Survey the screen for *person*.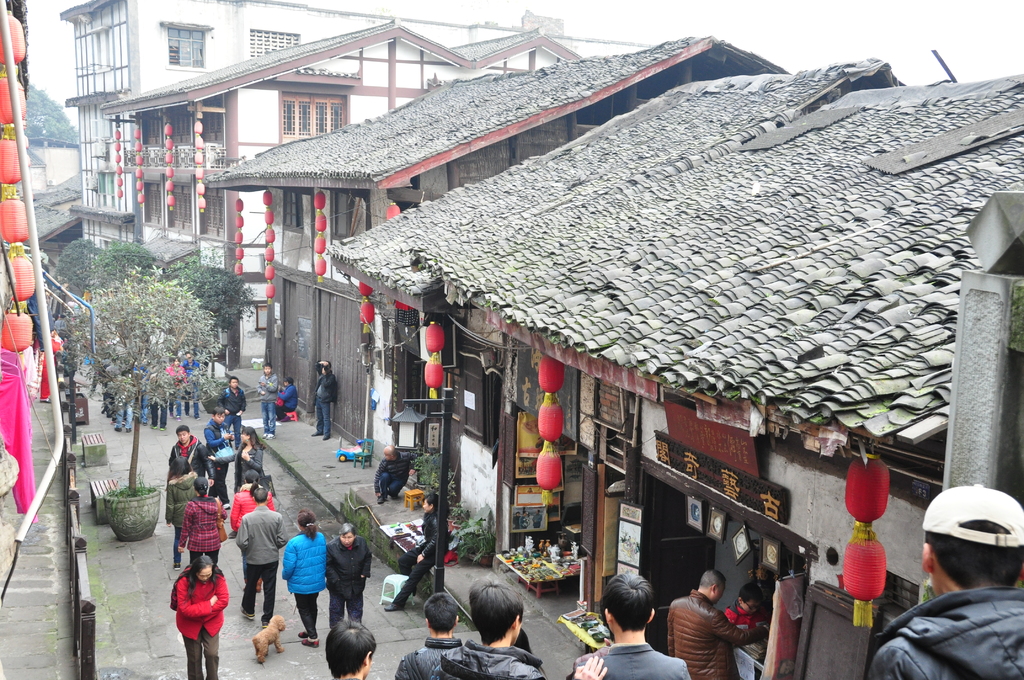
Survey found: <bbox>311, 360, 335, 438</bbox>.
